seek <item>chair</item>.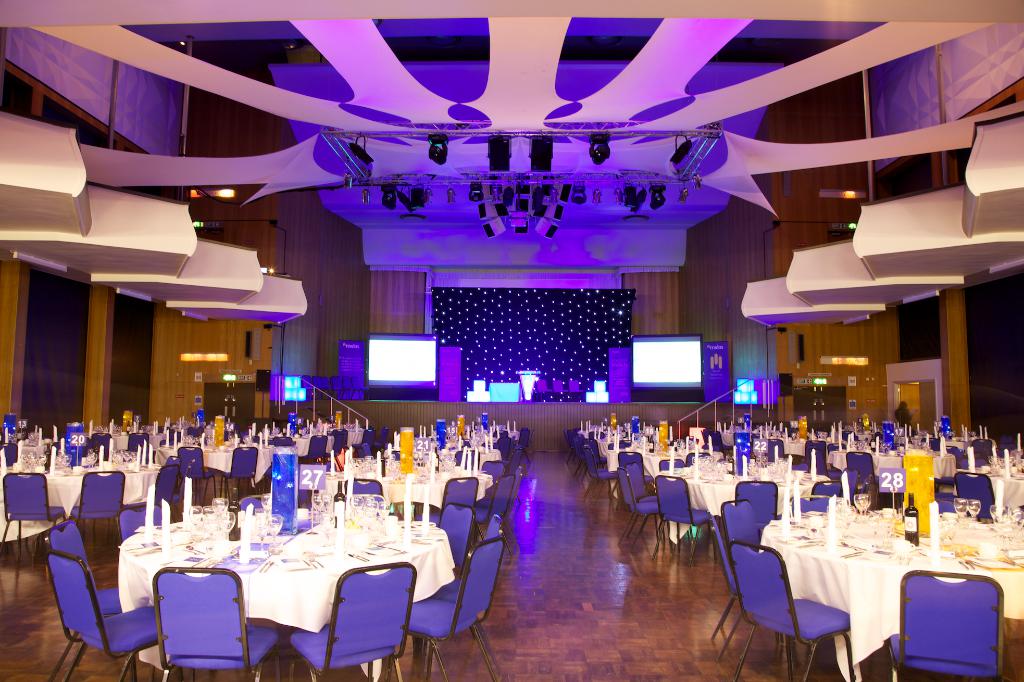
box(289, 560, 420, 681).
